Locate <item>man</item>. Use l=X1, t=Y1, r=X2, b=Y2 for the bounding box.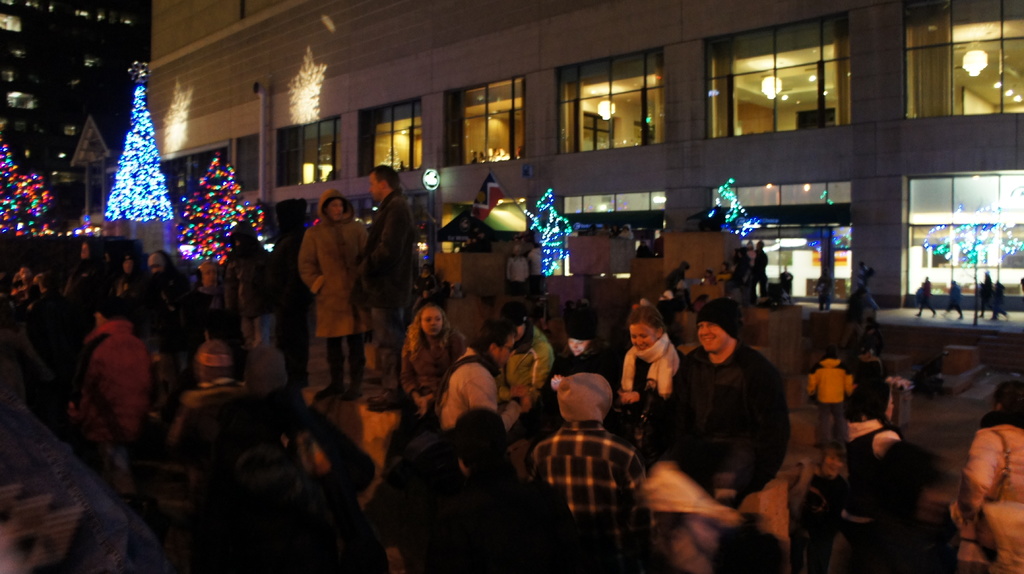
l=671, t=294, r=793, b=503.
